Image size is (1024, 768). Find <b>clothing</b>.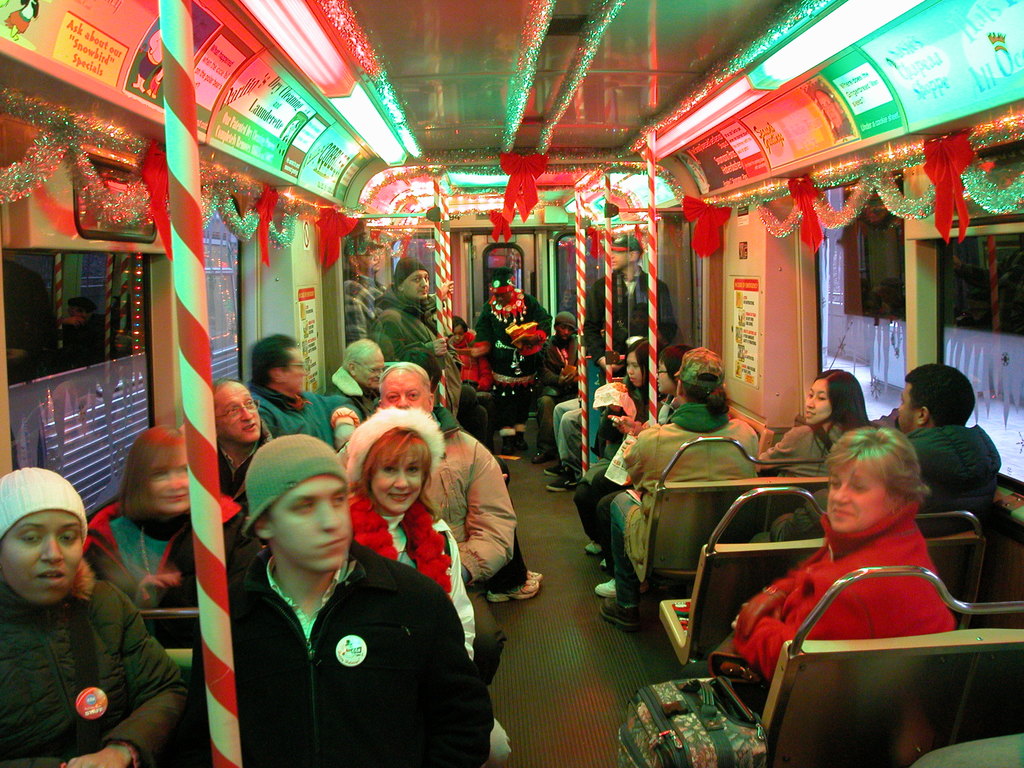
[left=748, top=422, right=1000, bottom=558].
